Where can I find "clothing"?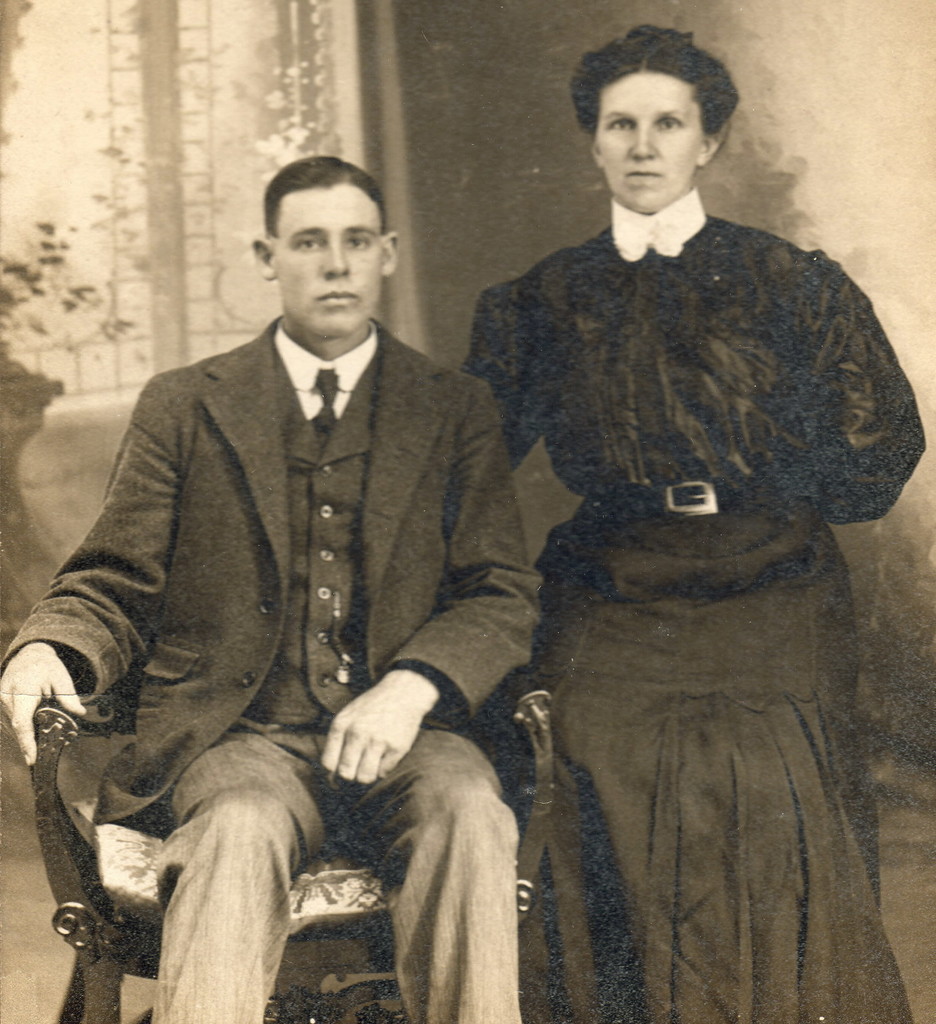
You can find it at detection(451, 183, 928, 1023).
